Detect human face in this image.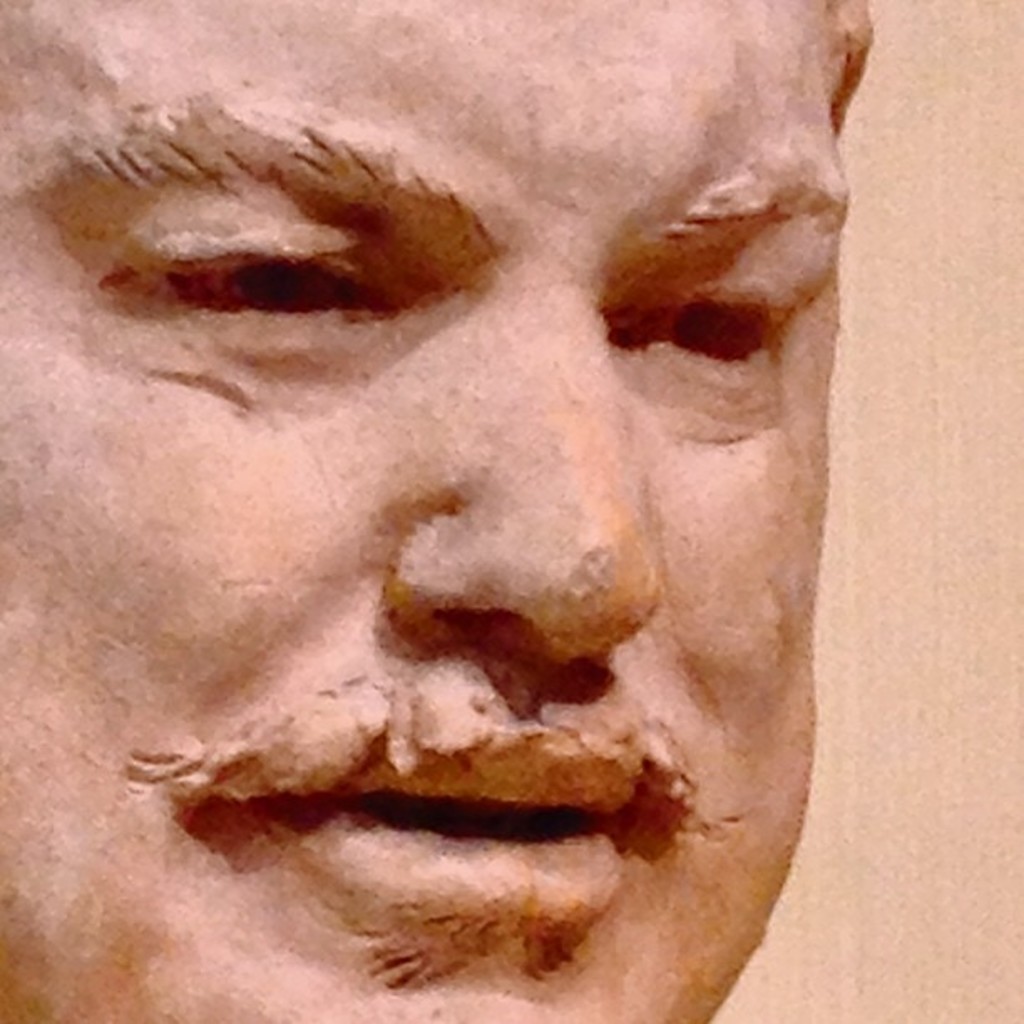
Detection: 7:0:852:1022.
